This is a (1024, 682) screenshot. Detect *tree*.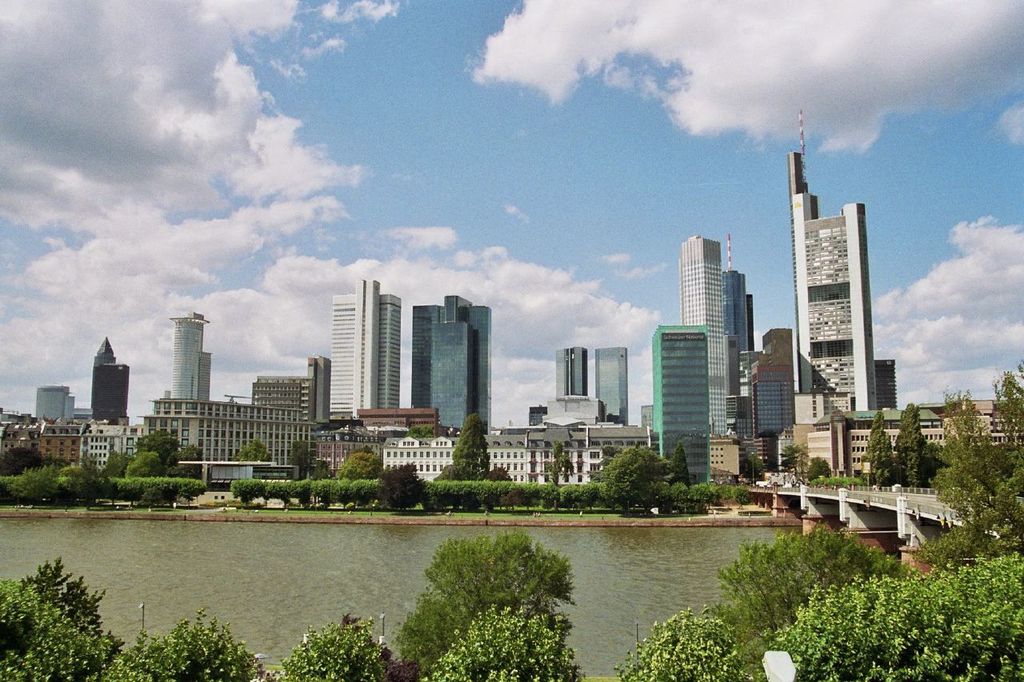
(x1=136, y1=604, x2=254, y2=681).
